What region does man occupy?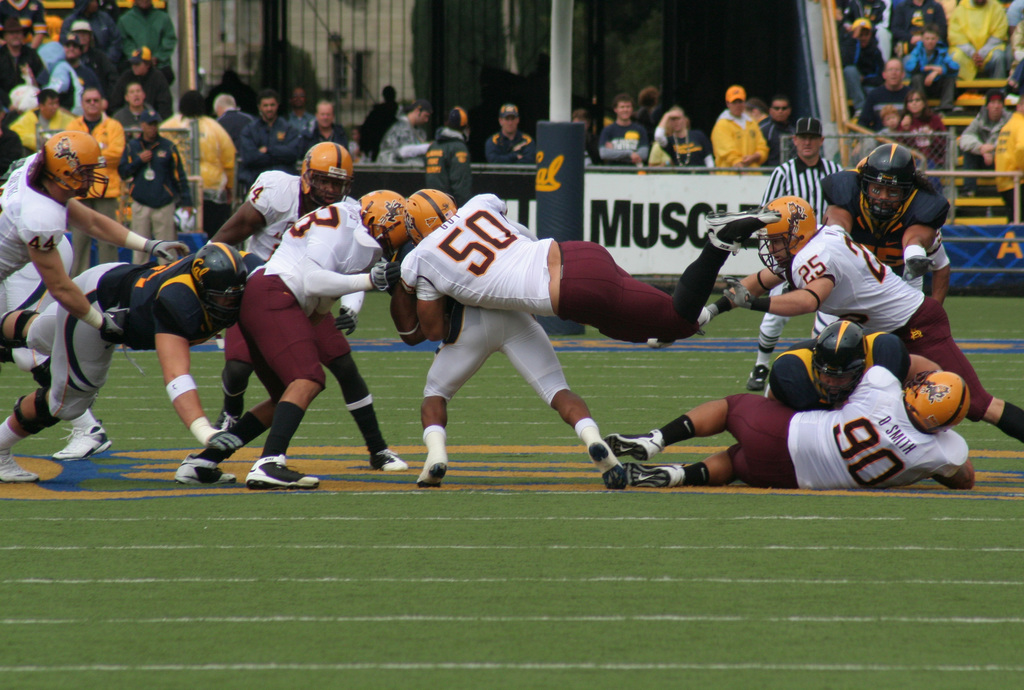
pyautogui.locateOnScreen(755, 113, 847, 391).
